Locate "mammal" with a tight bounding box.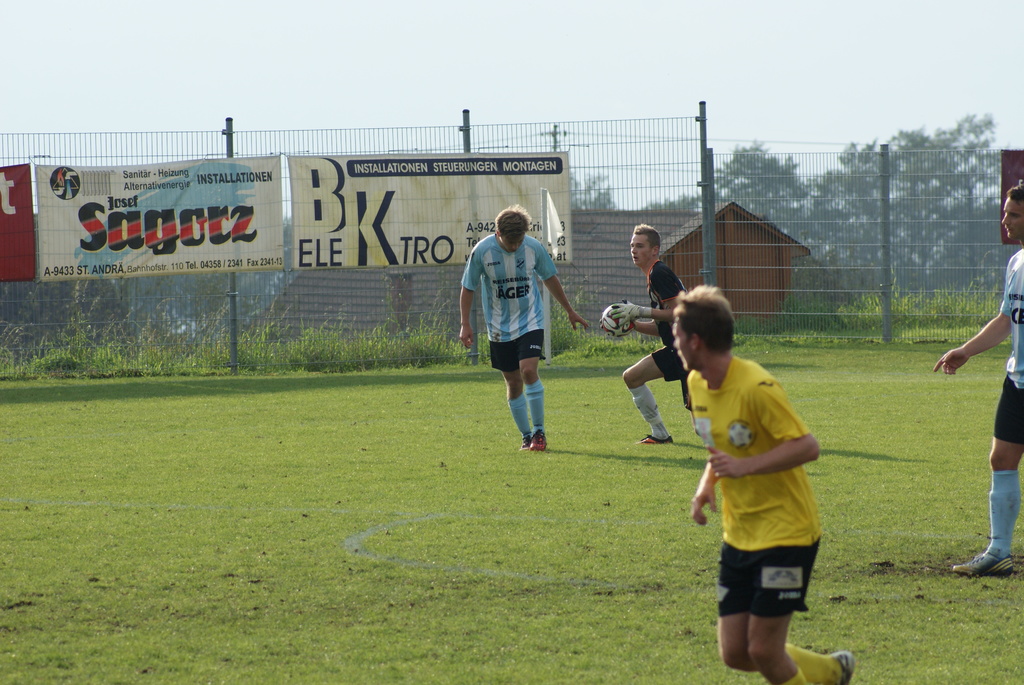
[x1=929, y1=181, x2=1023, y2=581].
